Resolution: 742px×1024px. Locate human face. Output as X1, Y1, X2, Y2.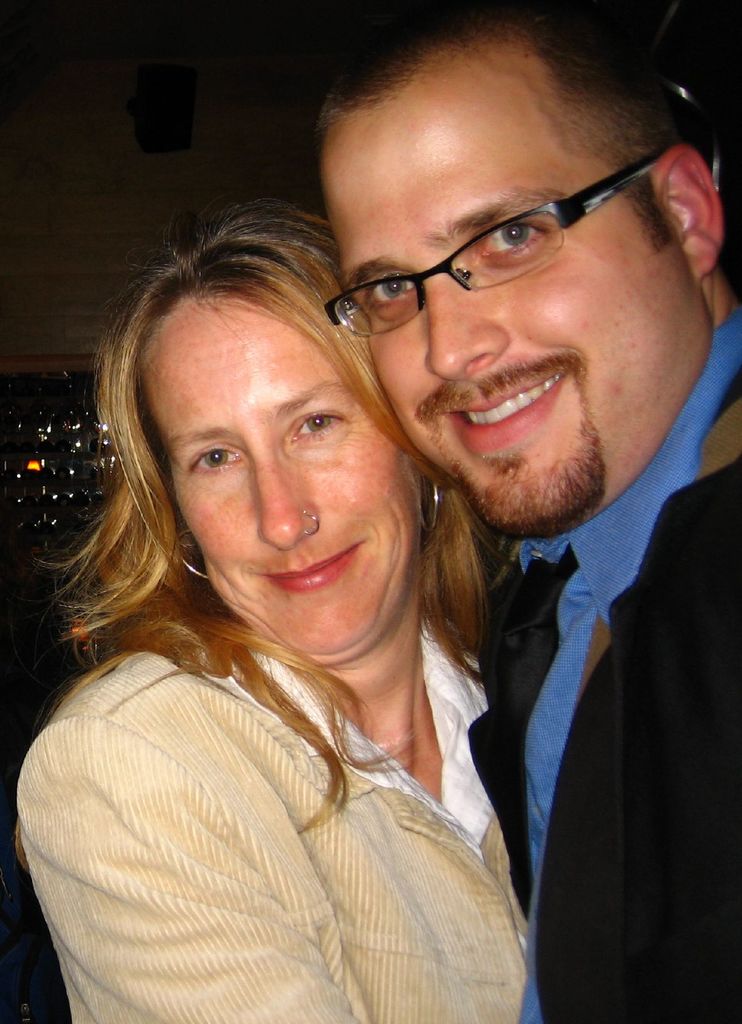
331, 66, 703, 528.
